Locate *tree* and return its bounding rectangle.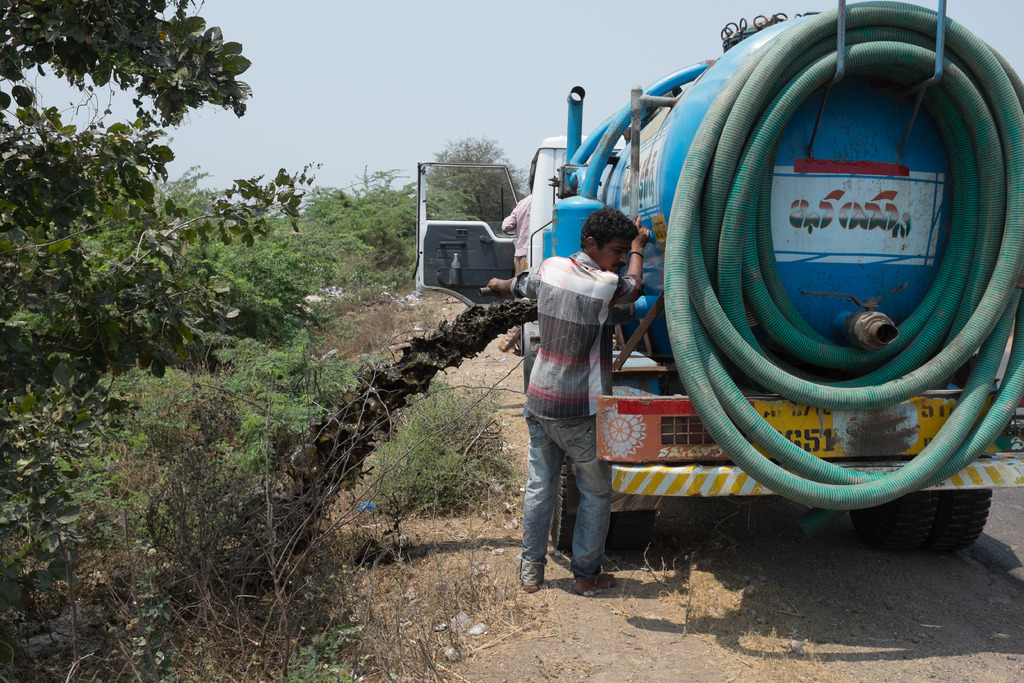
region(0, 0, 326, 604).
